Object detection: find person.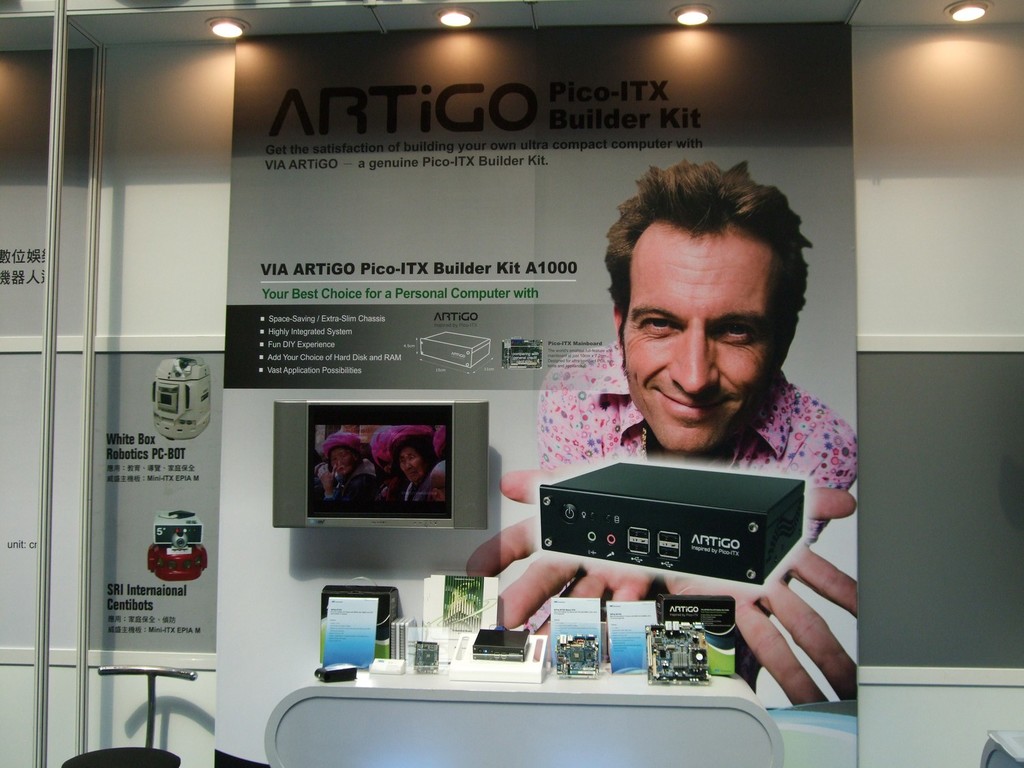
<box>321,427,381,516</box>.
